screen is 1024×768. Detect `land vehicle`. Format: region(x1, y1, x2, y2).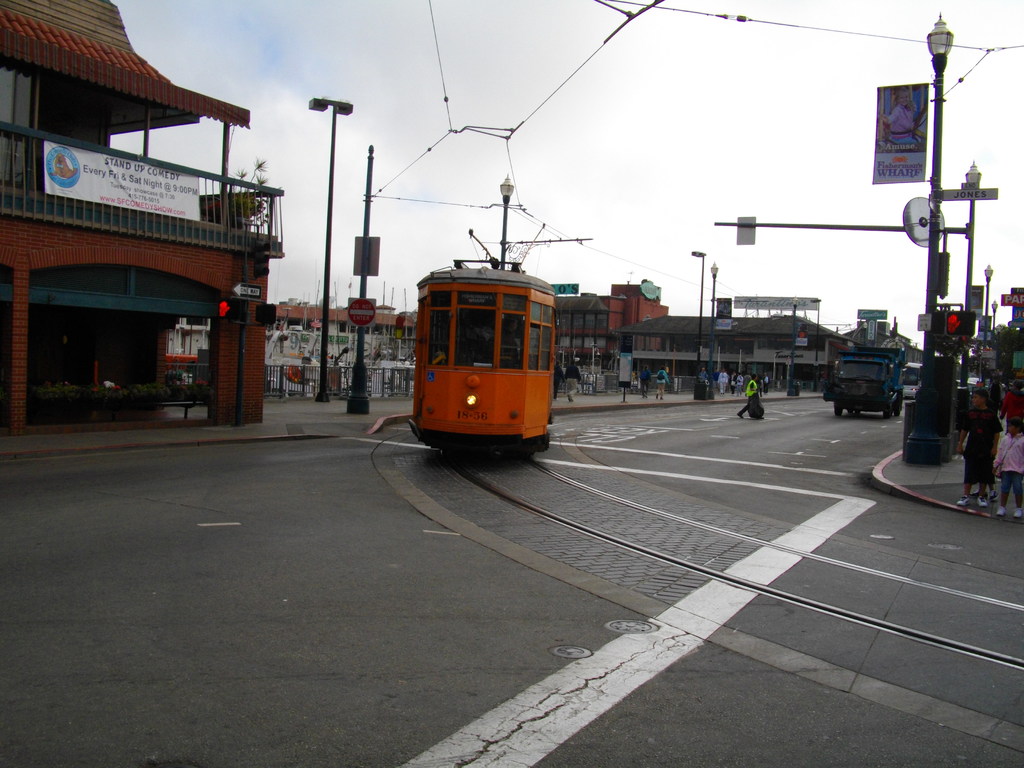
region(826, 349, 904, 424).
